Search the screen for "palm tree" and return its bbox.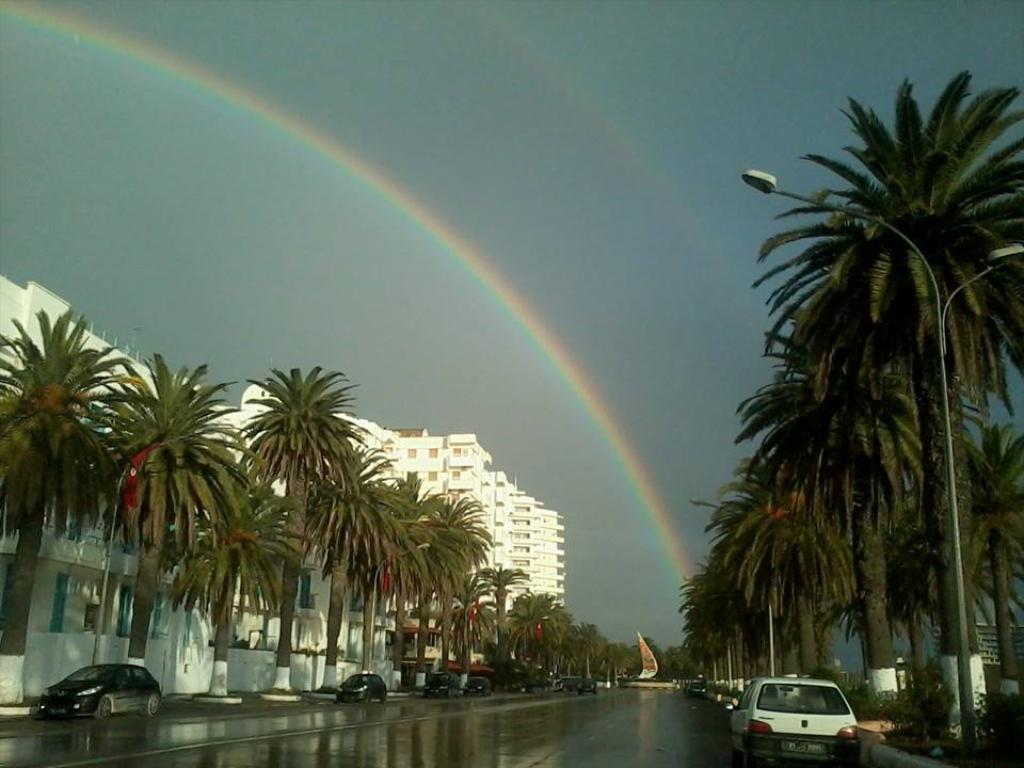
Found: 762 399 848 618.
